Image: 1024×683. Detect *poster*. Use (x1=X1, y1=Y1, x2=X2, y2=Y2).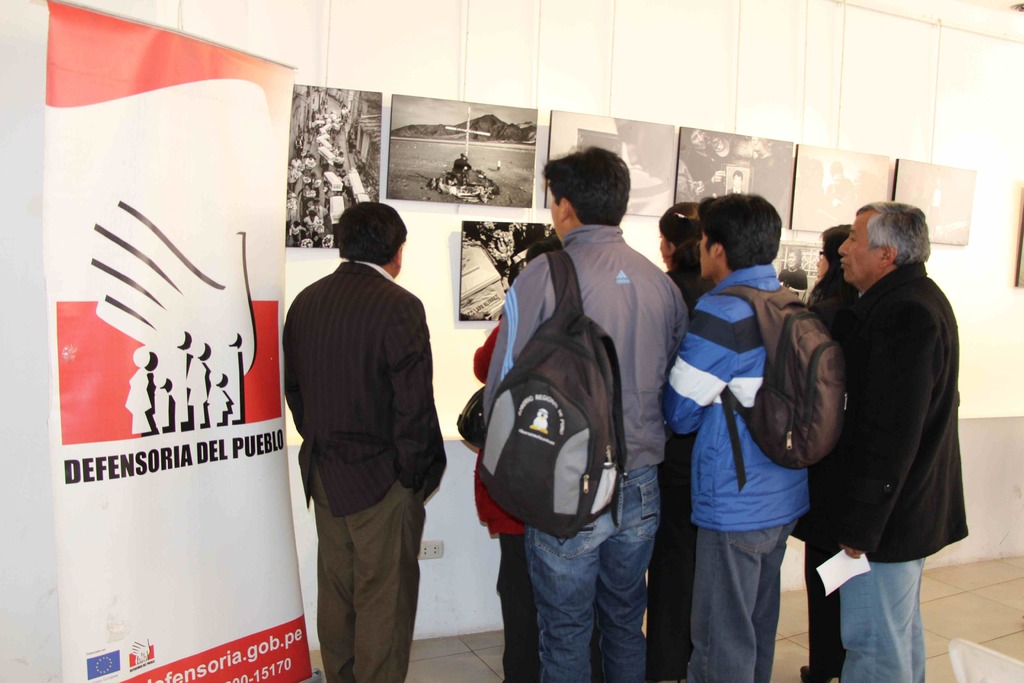
(x1=39, y1=10, x2=315, y2=682).
